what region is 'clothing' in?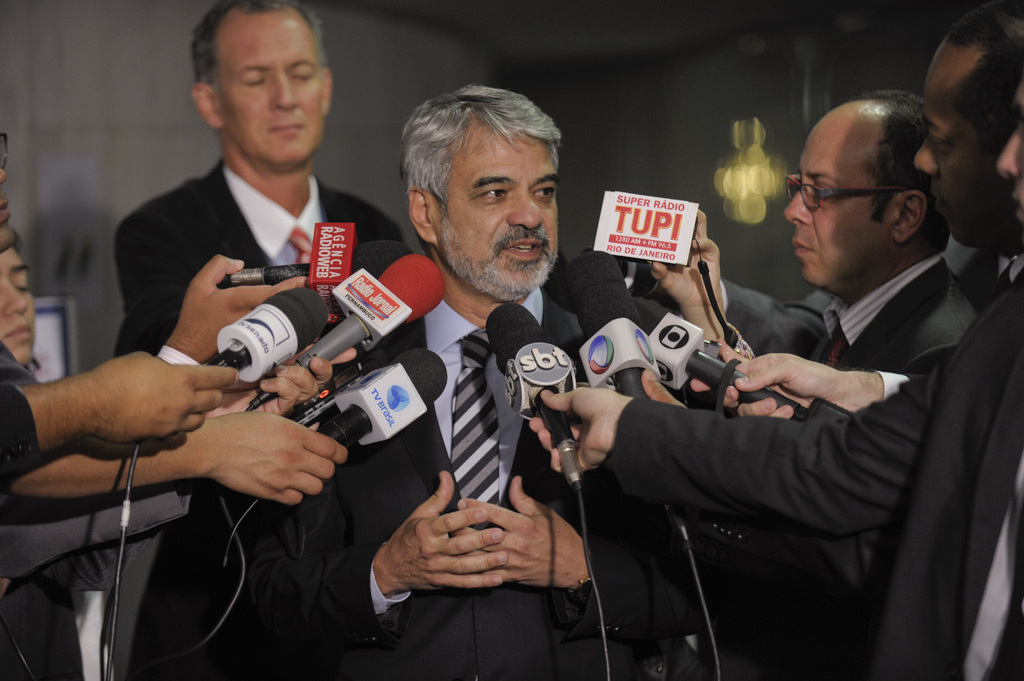
box(0, 340, 197, 588).
